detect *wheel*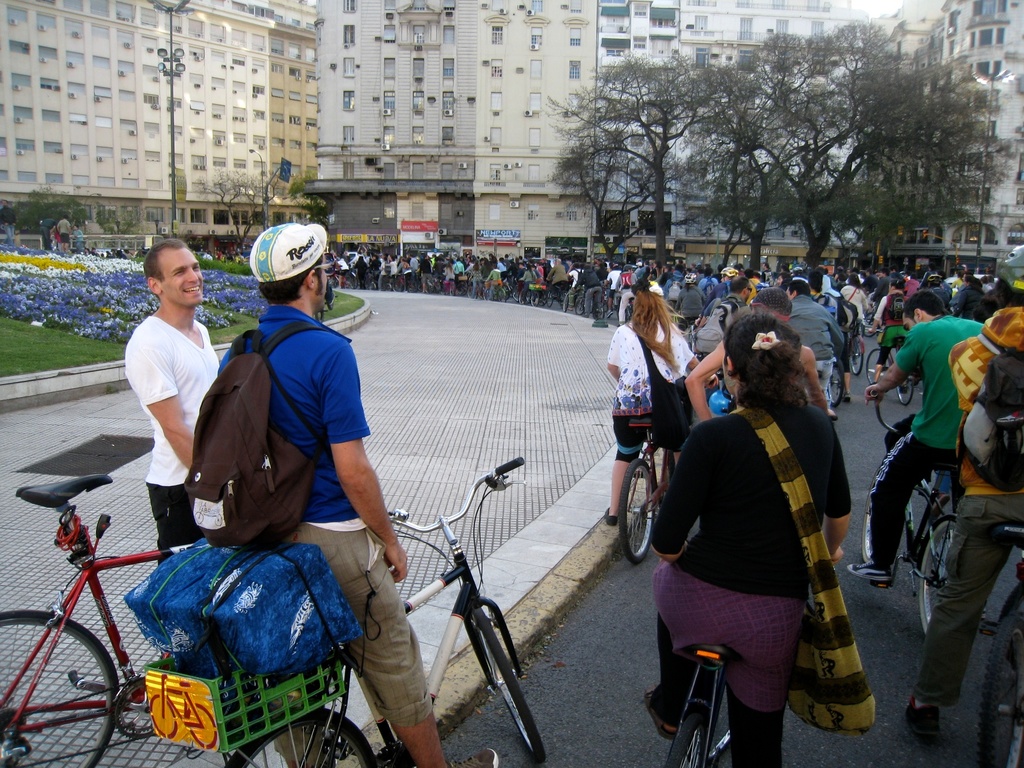
select_region(897, 378, 913, 404)
